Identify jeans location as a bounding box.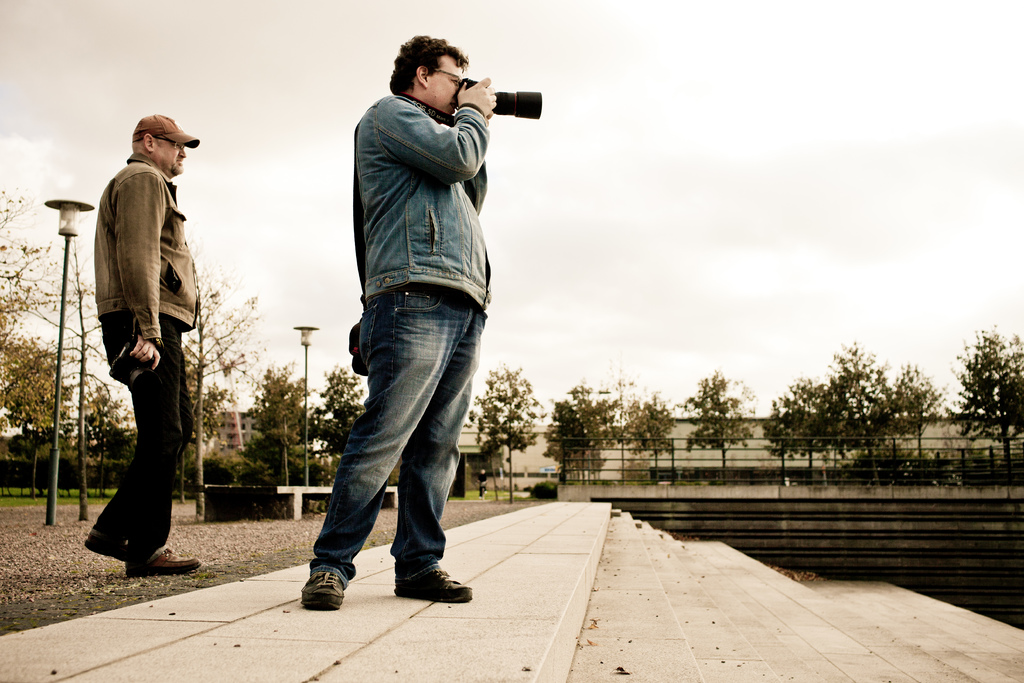
bbox=(303, 283, 492, 609).
